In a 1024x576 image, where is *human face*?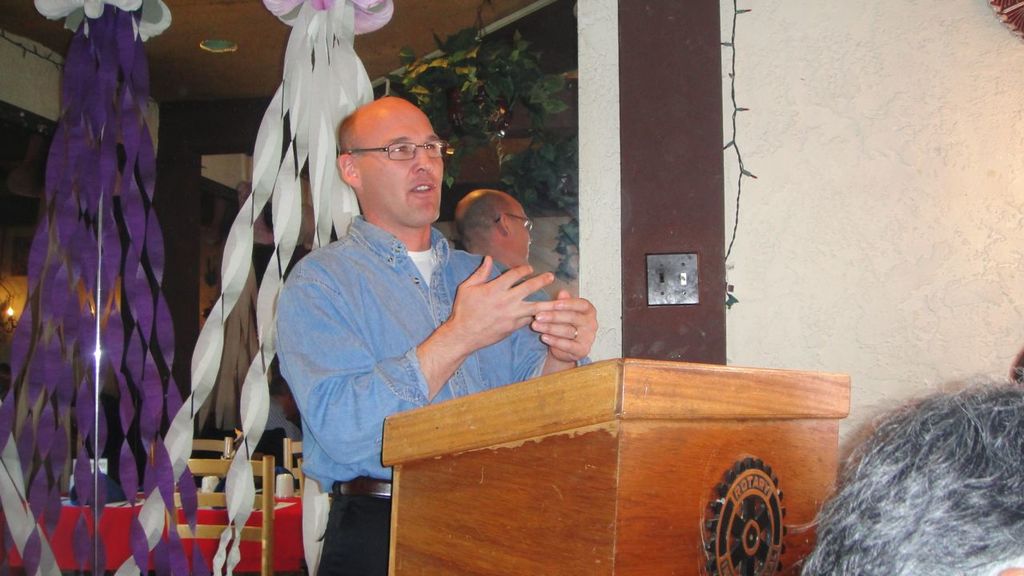
select_region(354, 97, 440, 223).
